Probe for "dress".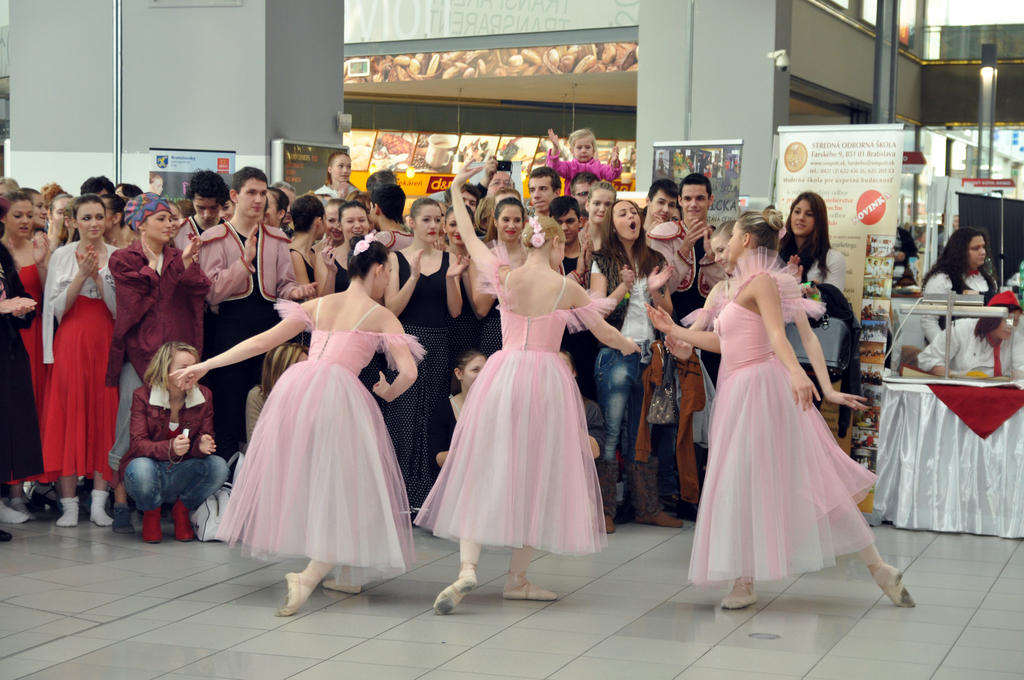
Probe result: detection(679, 265, 877, 535).
